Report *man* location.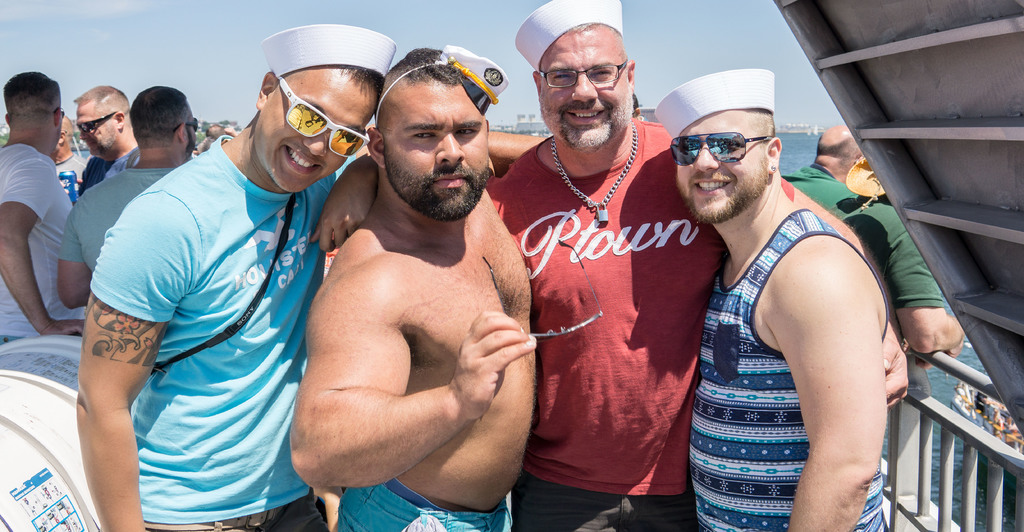
Report: x1=484, y1=0, x2=916, y2=531.
